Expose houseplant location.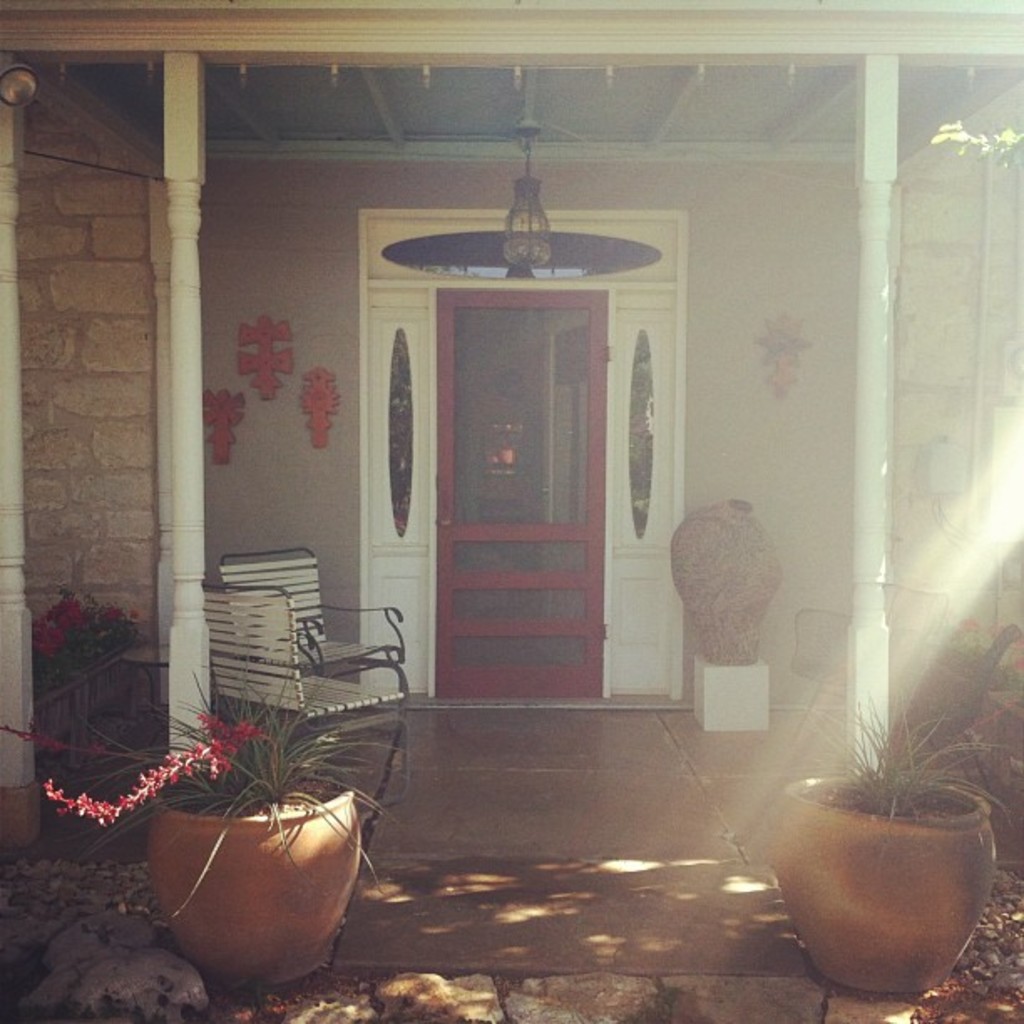
Exposed at crop(763, 671, 1022, 999).
